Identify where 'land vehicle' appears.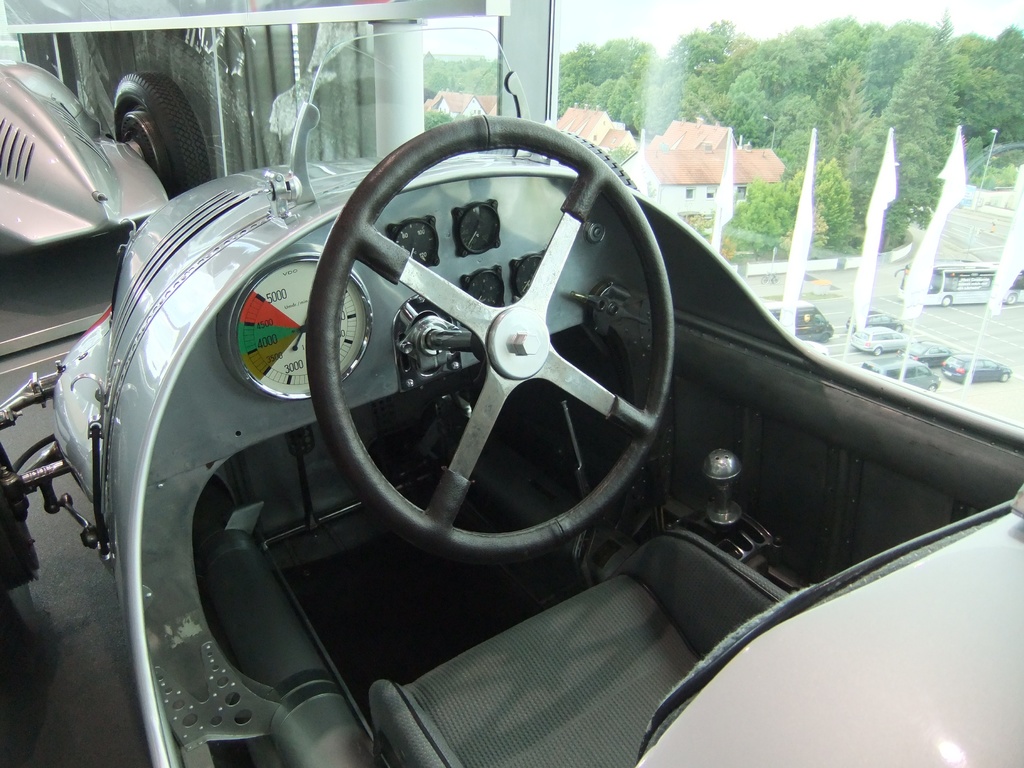
Appears at box(847, 305, 904, 335).
